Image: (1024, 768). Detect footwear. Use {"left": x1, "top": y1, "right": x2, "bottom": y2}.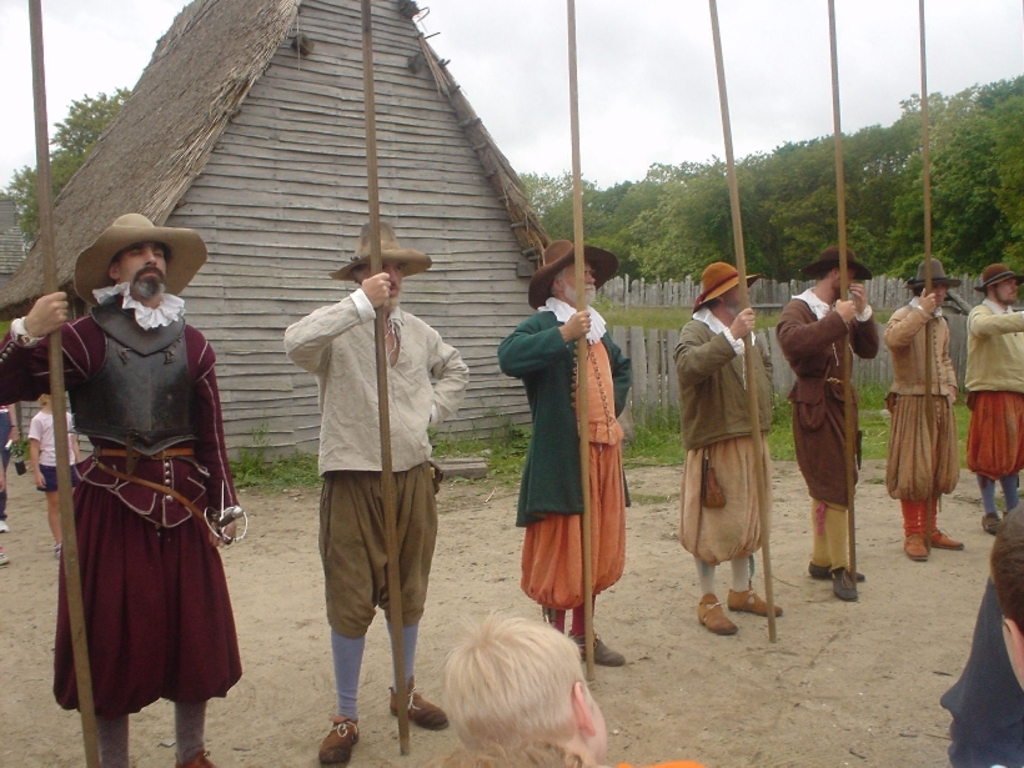
{"left": 980, "top": 511, "right": 1005, "bottom": 539}.
